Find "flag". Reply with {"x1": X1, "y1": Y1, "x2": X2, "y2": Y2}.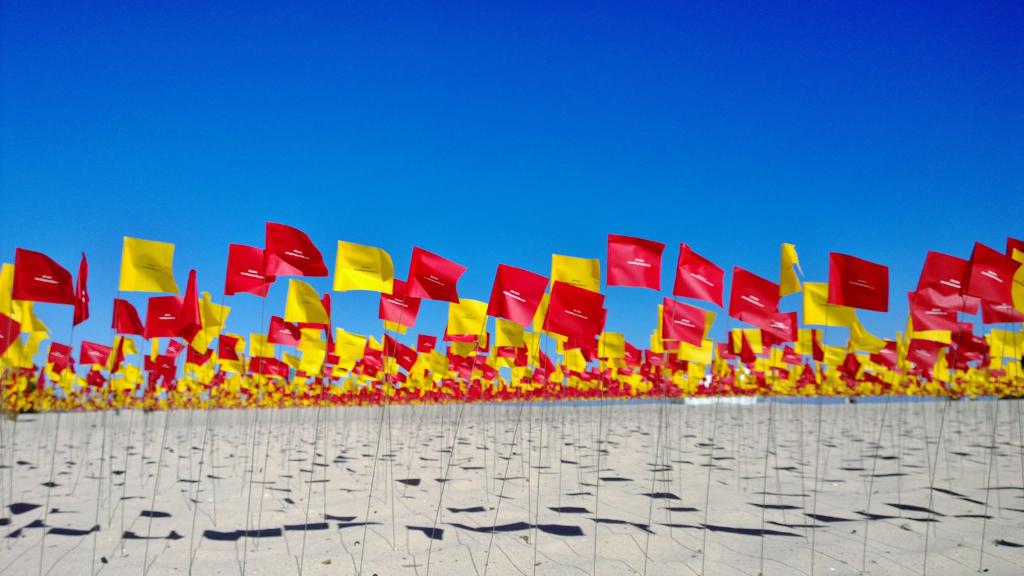
{"x1": 329, "y1": 326, "x2": 371, "y2": 356}.
